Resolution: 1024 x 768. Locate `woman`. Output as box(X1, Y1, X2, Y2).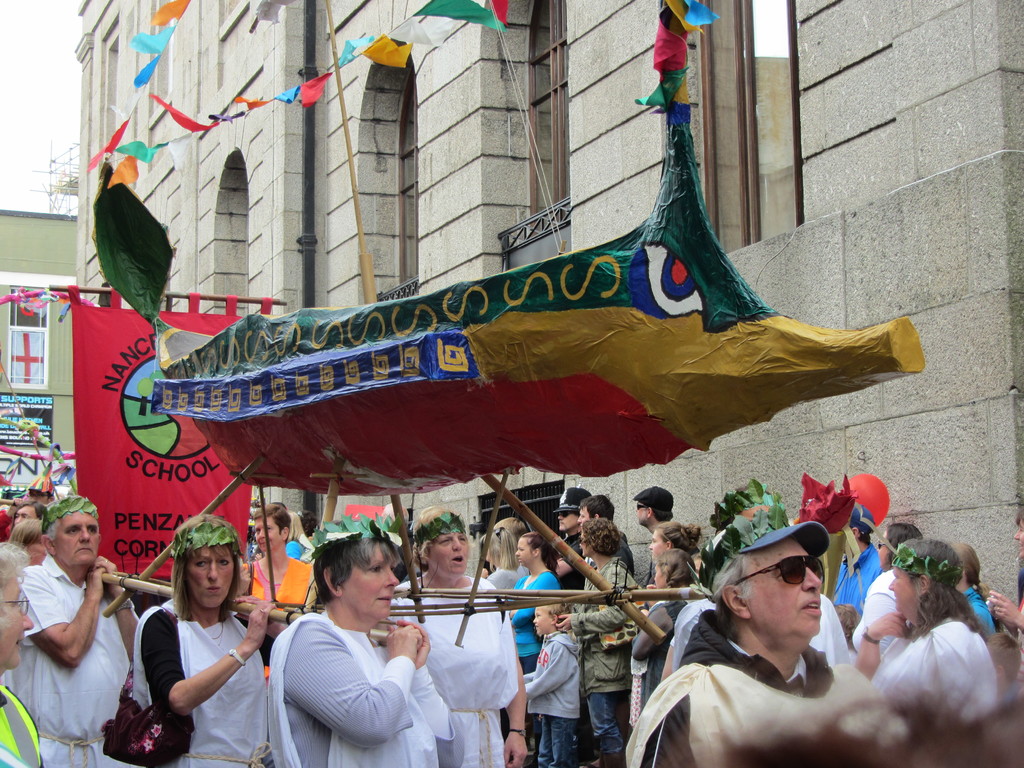
box(559, 521, 648, 767).
